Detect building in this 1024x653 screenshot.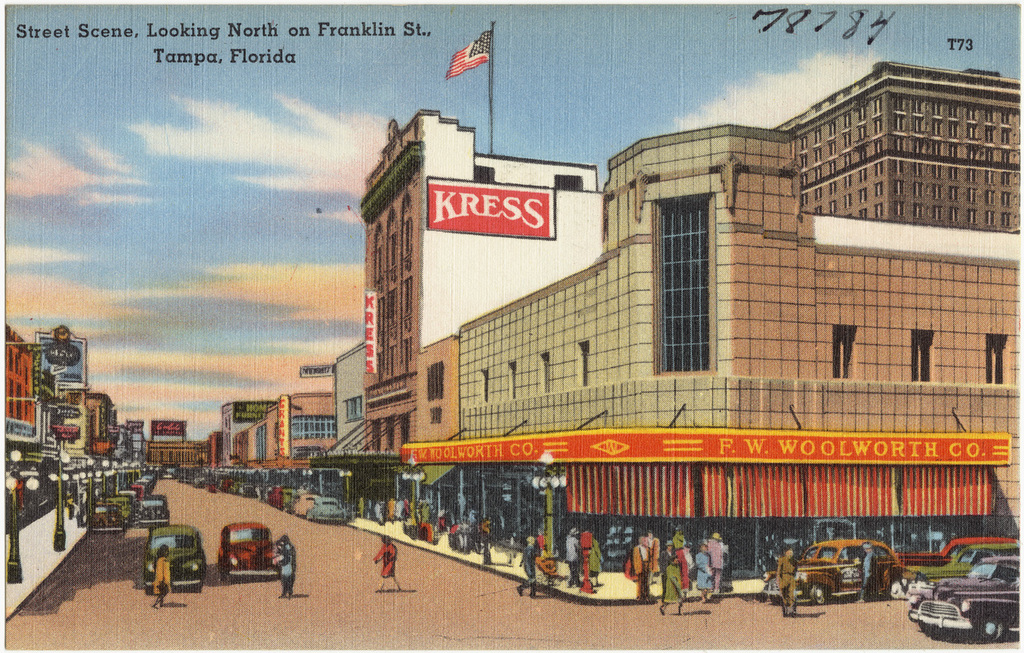
Detection: 152/443/204/463.
